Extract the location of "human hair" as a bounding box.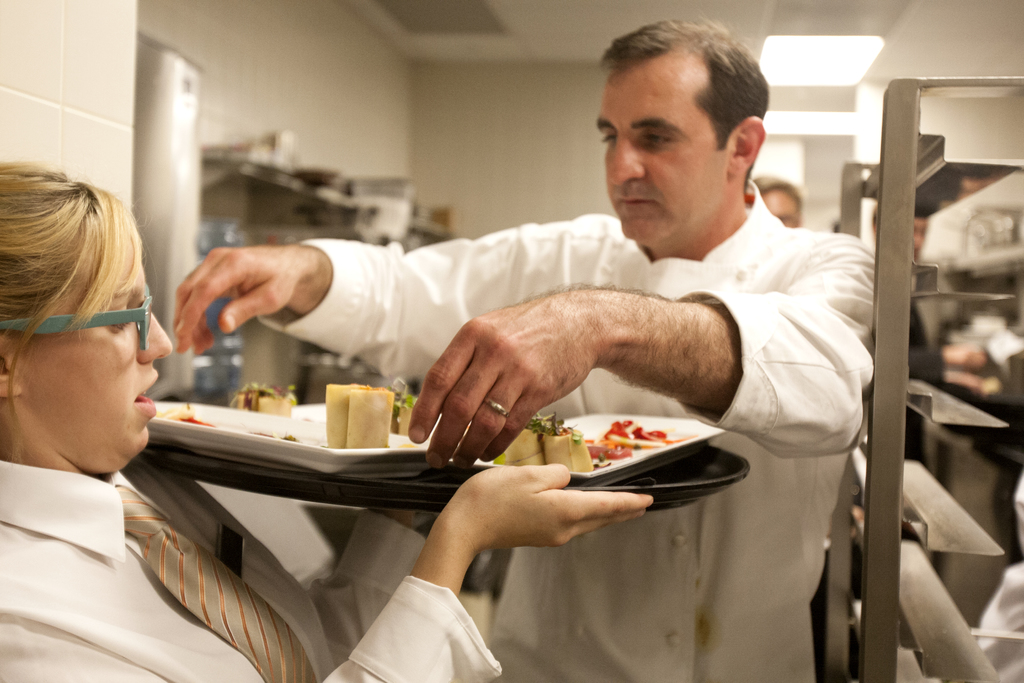
[x1=600, y1=16, x2=768, y2=186].
